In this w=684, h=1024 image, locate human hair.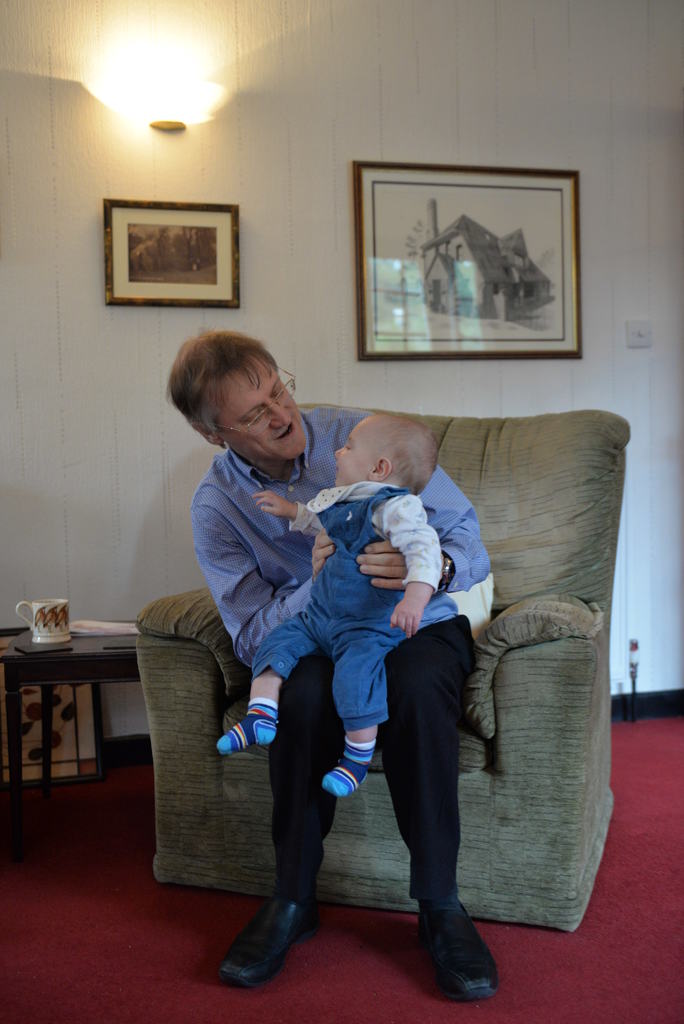
Bounding box: 165 326 305 448.
